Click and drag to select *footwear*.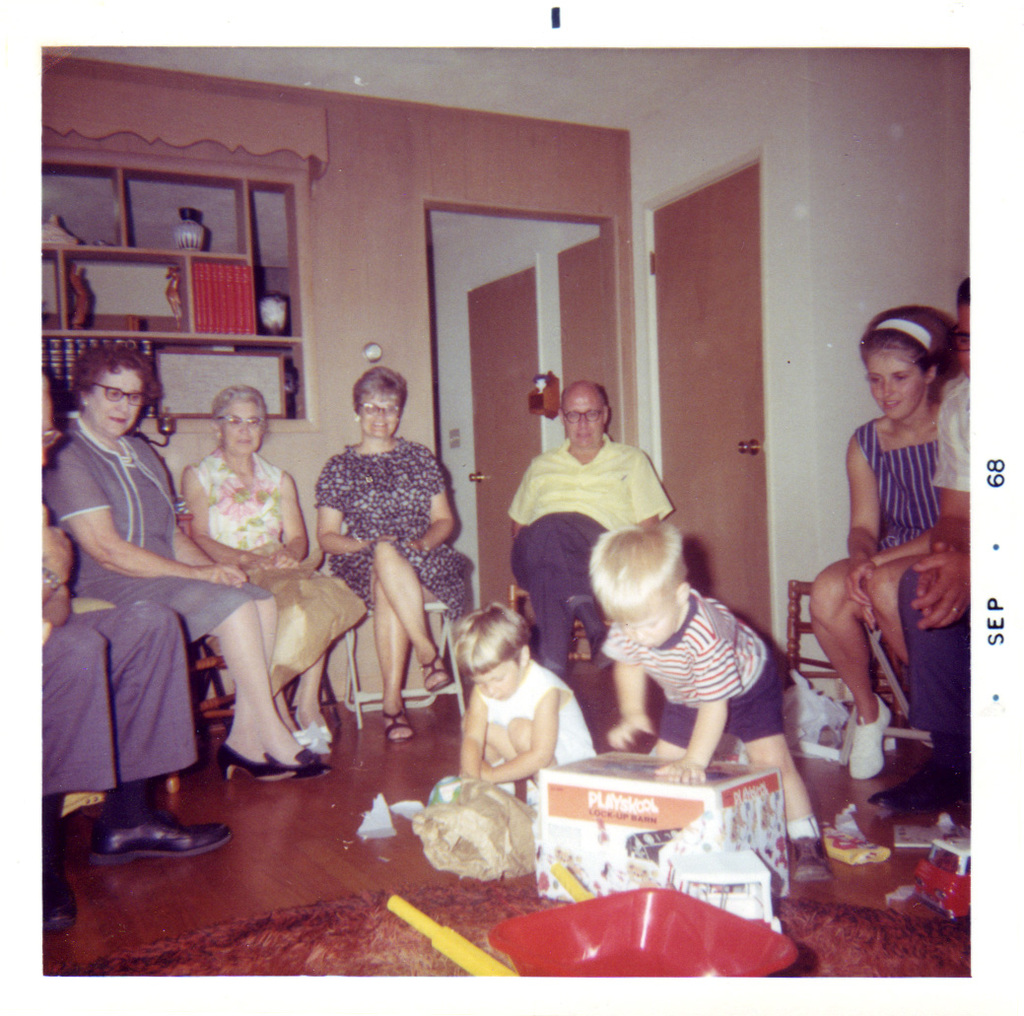
Selection: [789, 837, 831, 881].
